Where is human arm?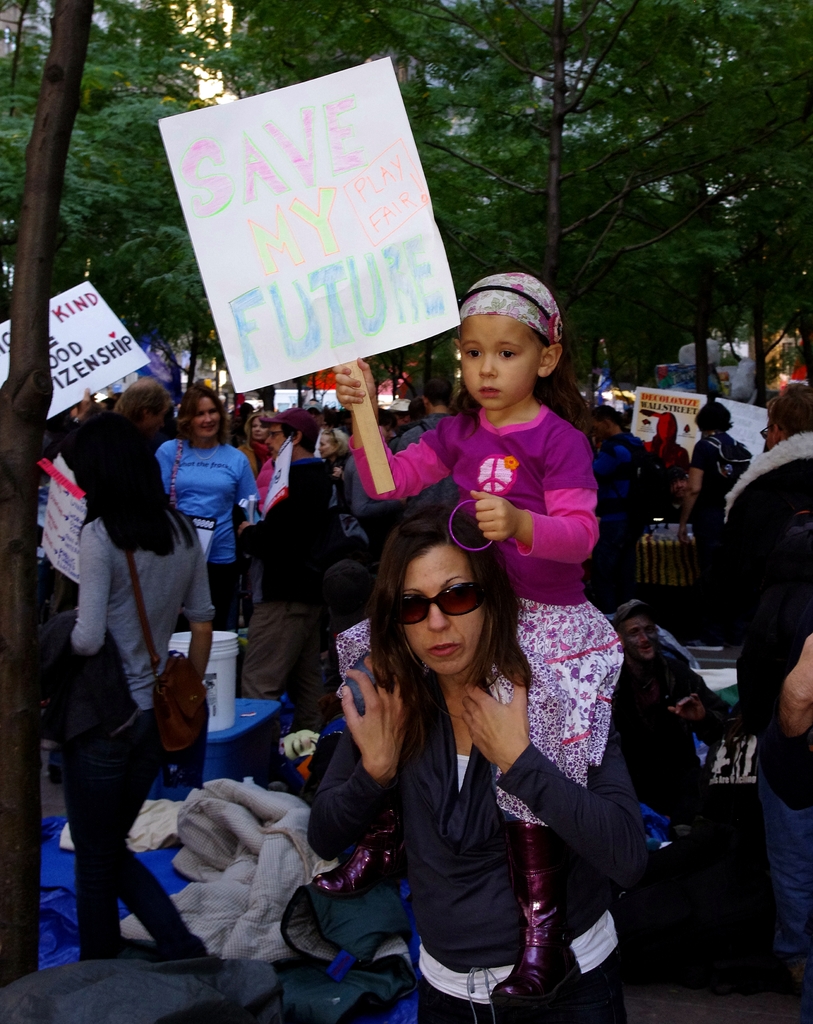
<bbox>751, 617, 812, 753</bbox>.
